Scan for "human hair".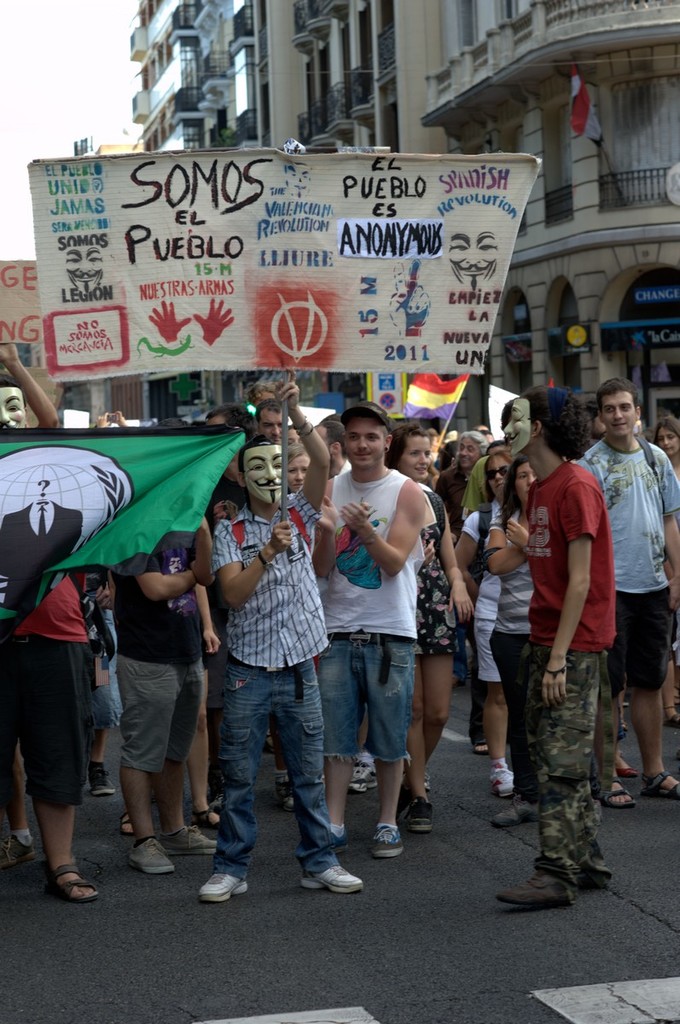
Scan result: select_region(244, 381, 287, 399).
